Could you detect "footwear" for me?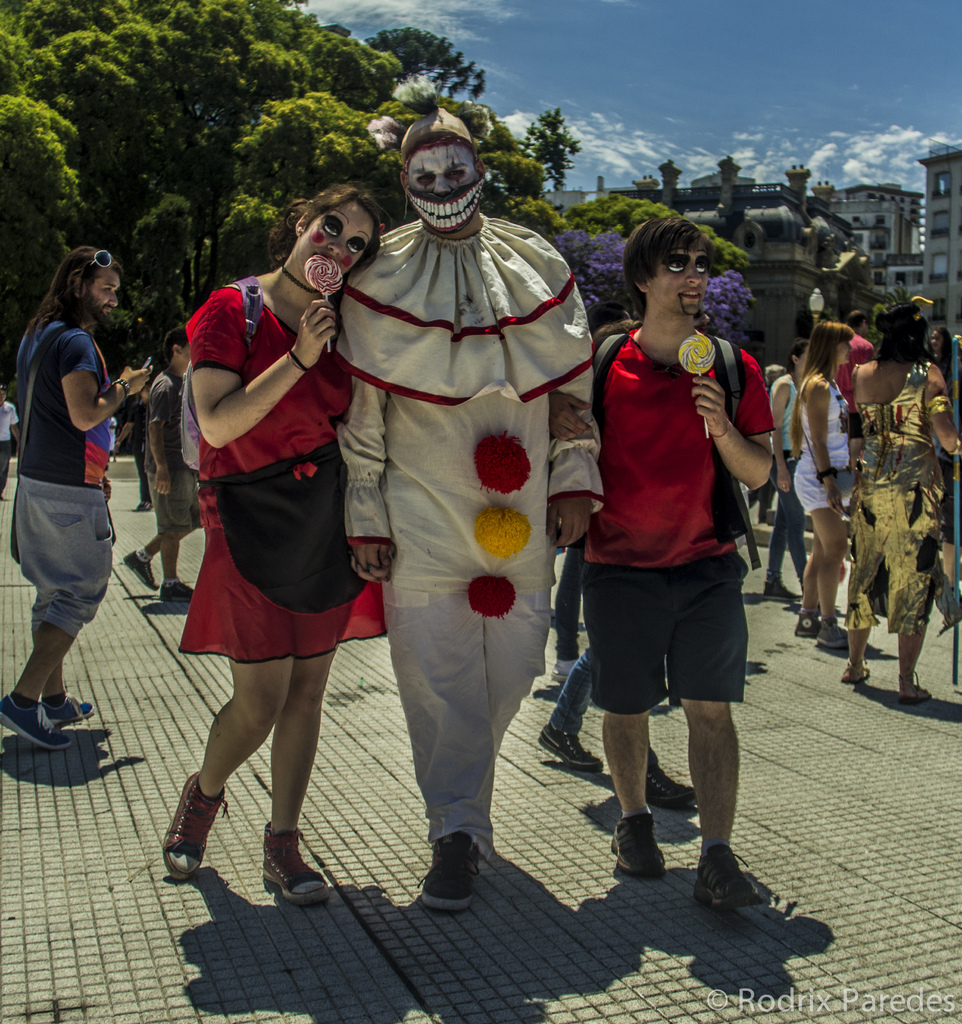
Detection result: left=159, top=581, right=194, bottom=598.
